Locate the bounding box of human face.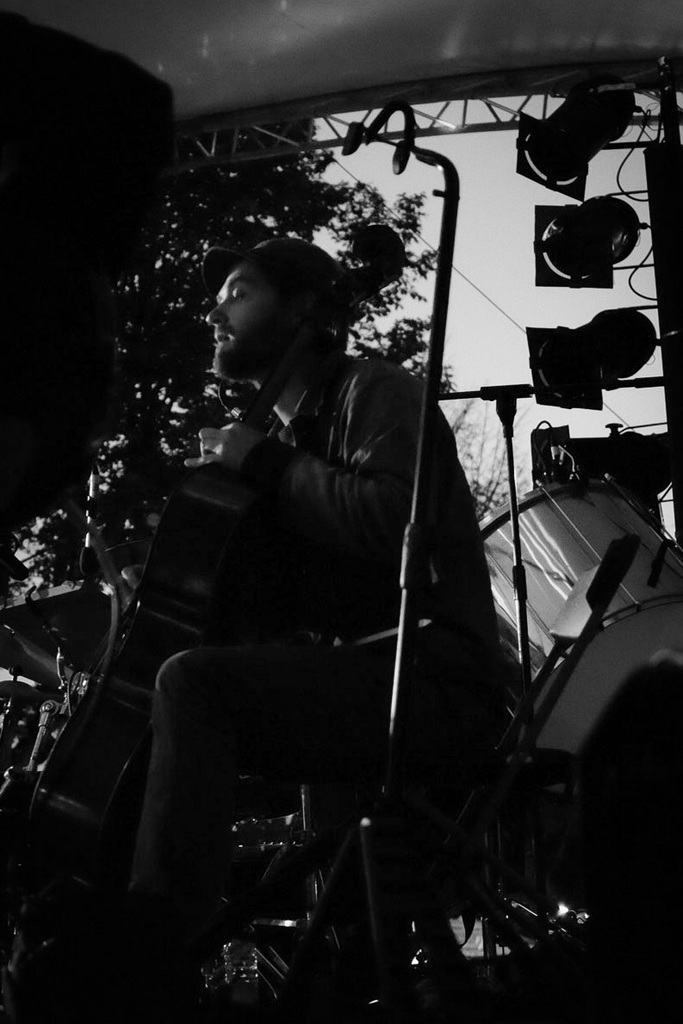
Bounding box: <bbox>212, 260, 308, 380</bbox>.
